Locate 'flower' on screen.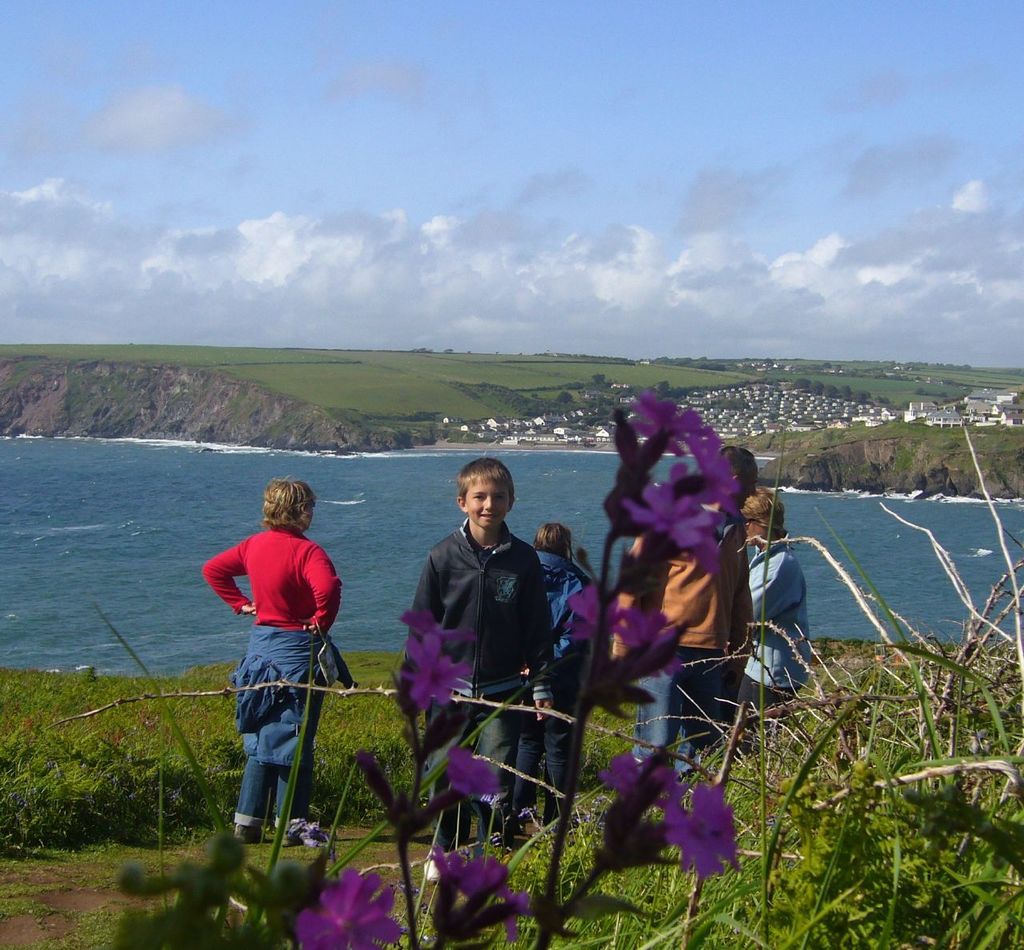
On screen at x1=447, y1=748, x2=500, y2=795.
